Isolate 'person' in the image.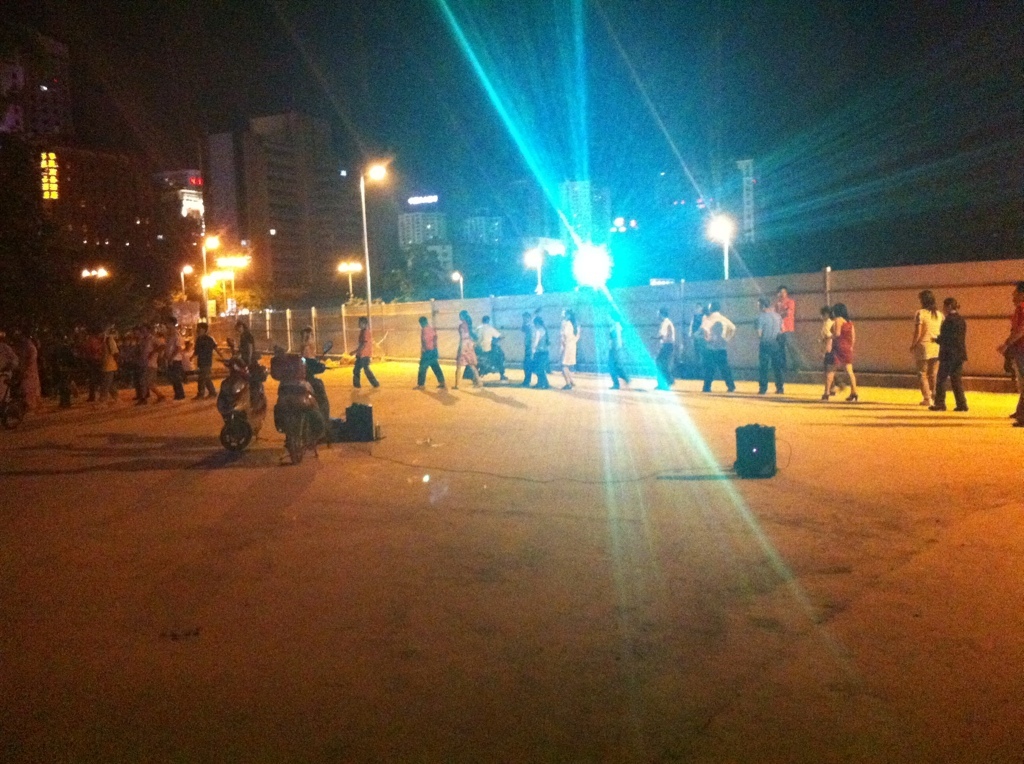
Isolated region: 558, 307, 585, 394.
